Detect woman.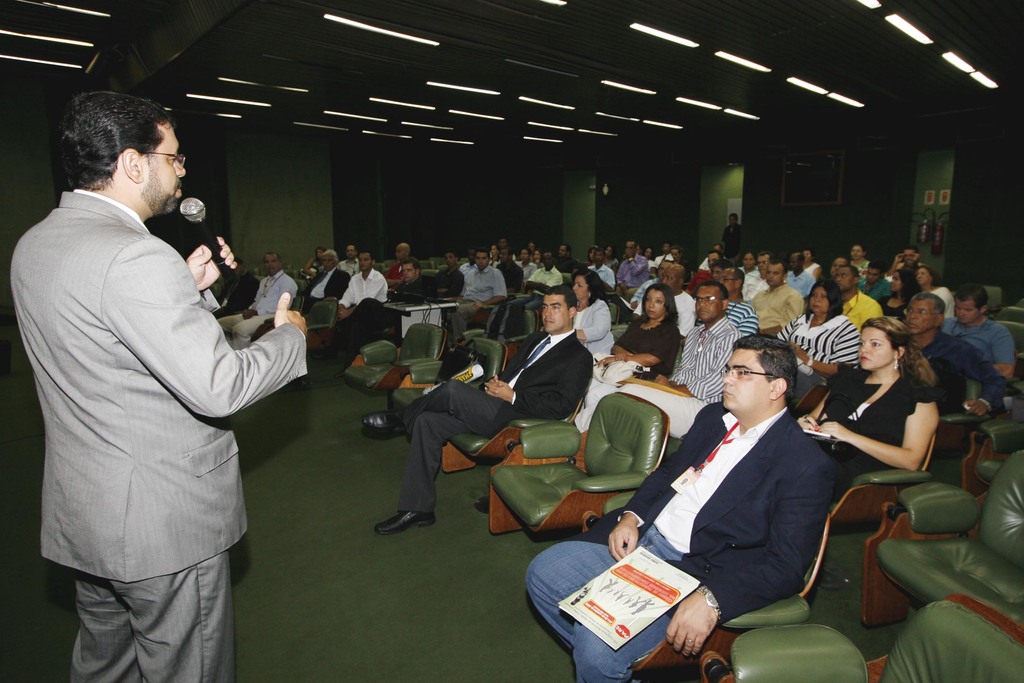
Detected at 589/278/681/378.
